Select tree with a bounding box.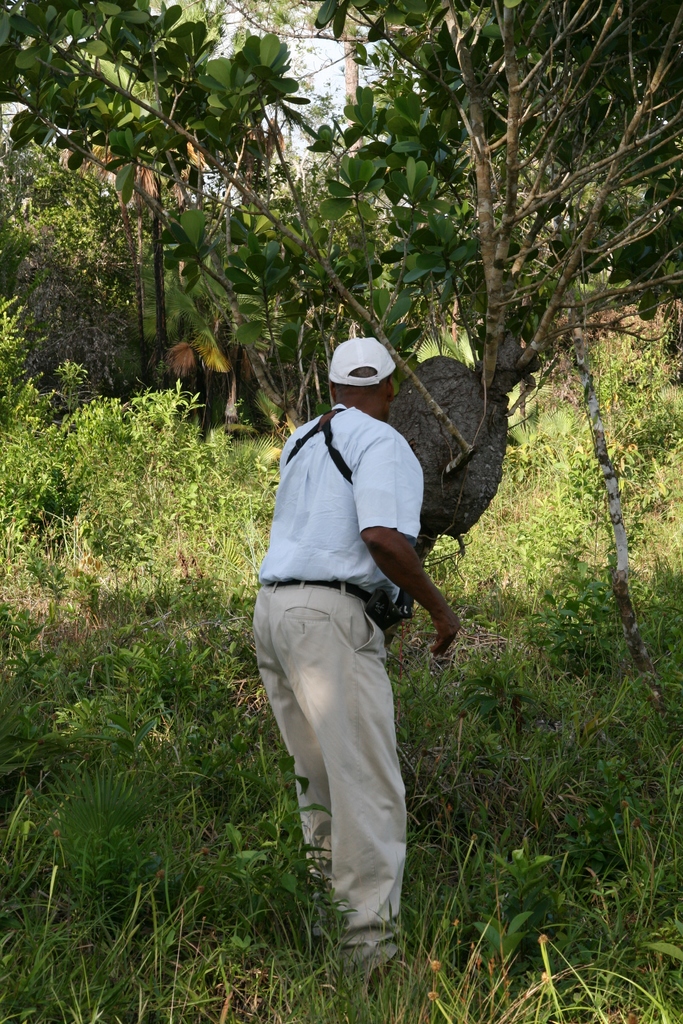
{"left": 0, "top": 0, "right": 682, "bottom": 449}.
